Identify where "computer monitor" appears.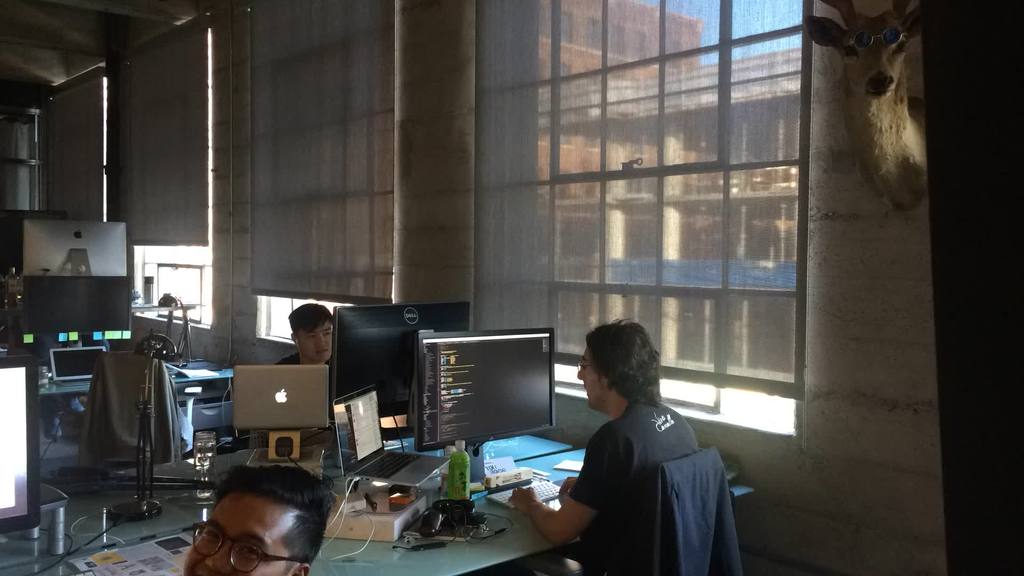
Appears at select_region(26, 222, 120, 272).
